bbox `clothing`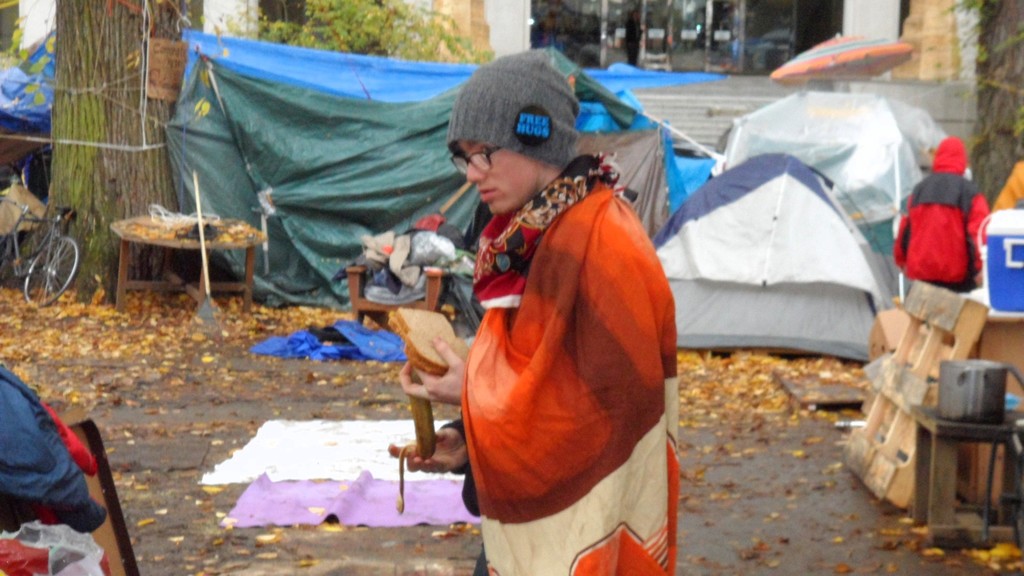
BBox(440, 149, 687, 574)
